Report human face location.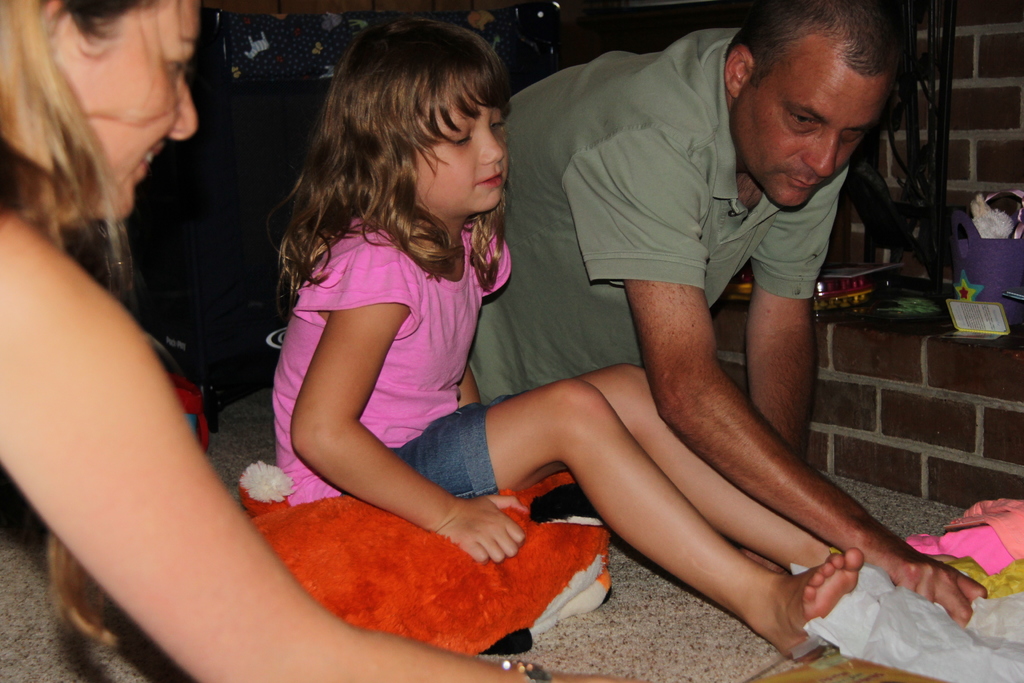
Report: bbox=(728, 30, 888, 208).
